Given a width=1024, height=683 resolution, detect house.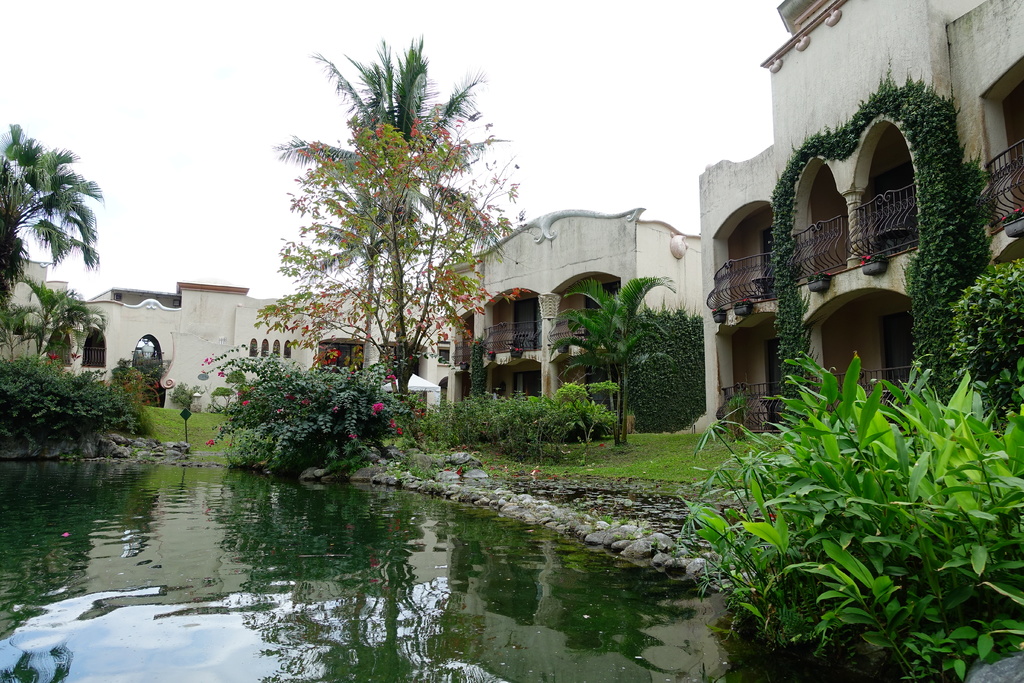
Rect(437, 207, 703, 431).
